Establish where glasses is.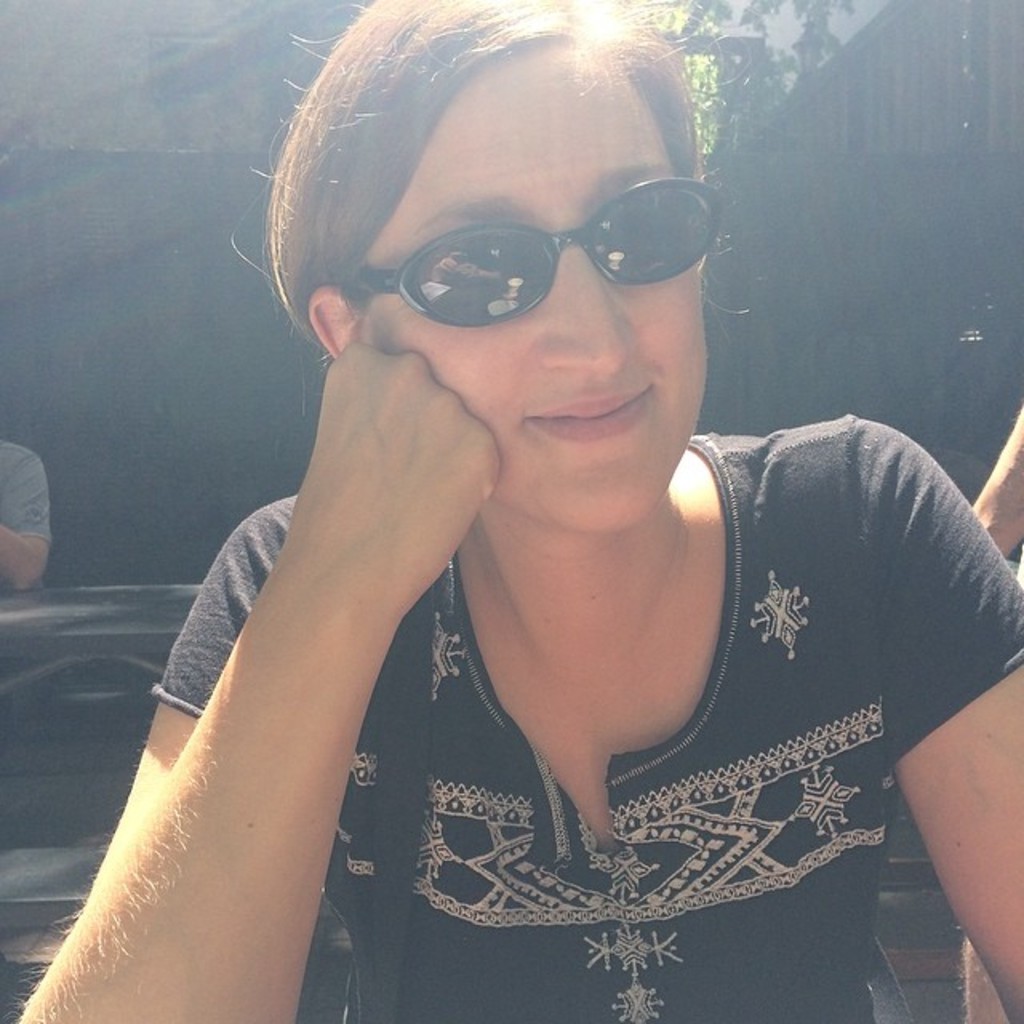
Established at bbox(336, 171, 728, 331).
